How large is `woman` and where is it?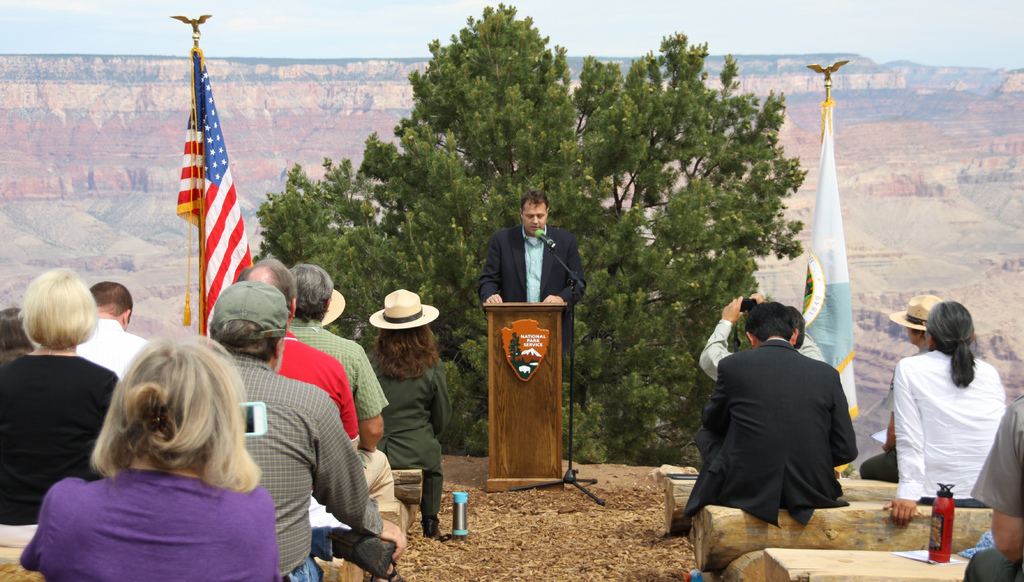
Bounding box: Rect(882, 295, 1012, 533).
